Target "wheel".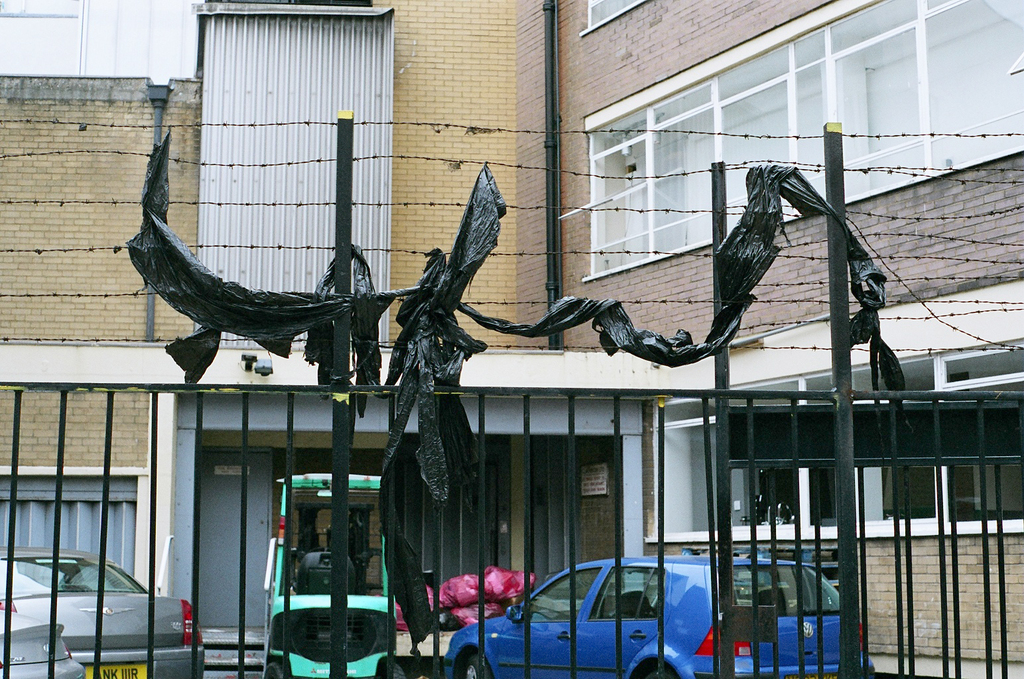
Target region: 458,654,491,678.
